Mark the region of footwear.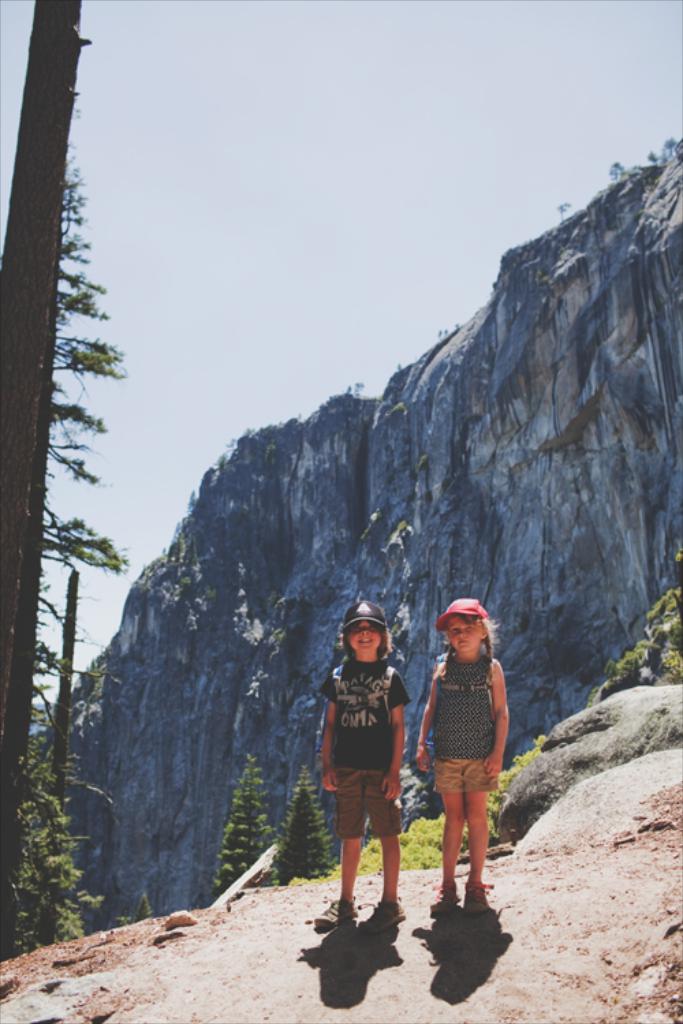
Region: [x1=355, y1=893, x2=414, y2=942].
